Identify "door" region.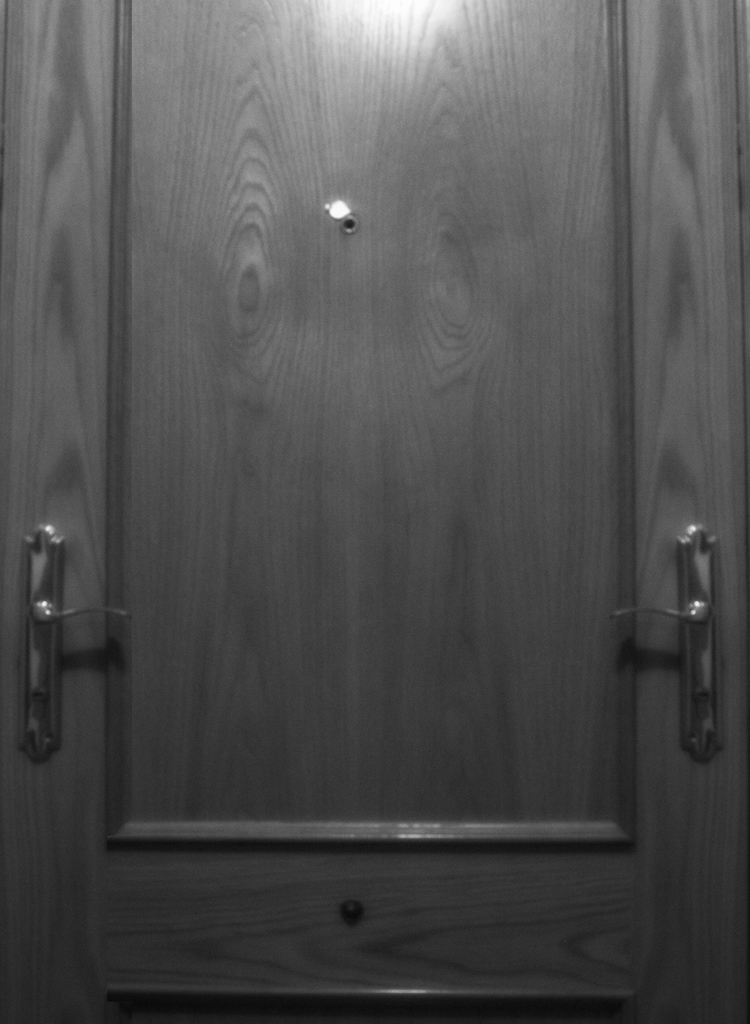
Region: 65 0 740 877.
